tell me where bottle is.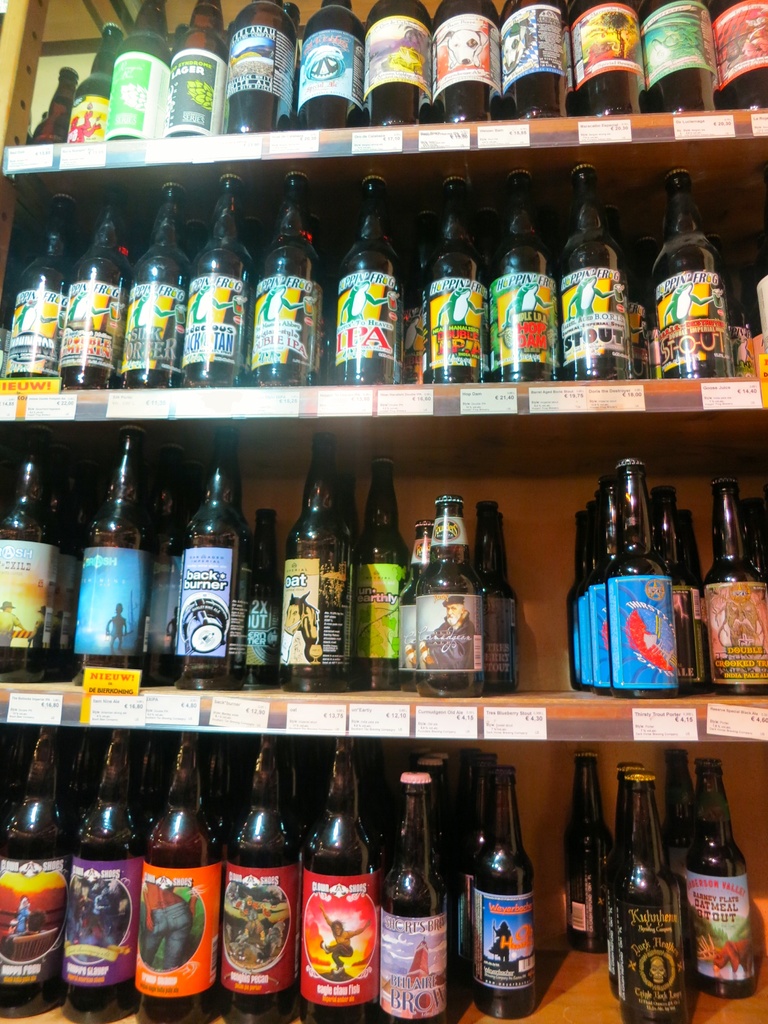
bottle is at region(360, 0, 434, 131).
